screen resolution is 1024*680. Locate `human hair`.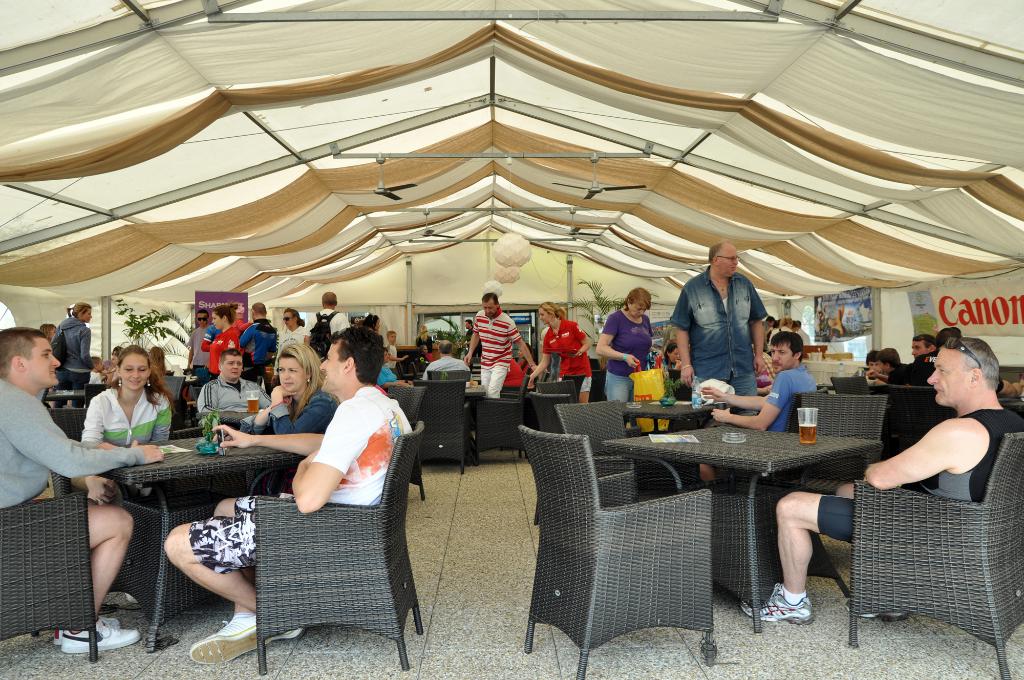
<bbox>321, 293, 342, 307</bbox>.
